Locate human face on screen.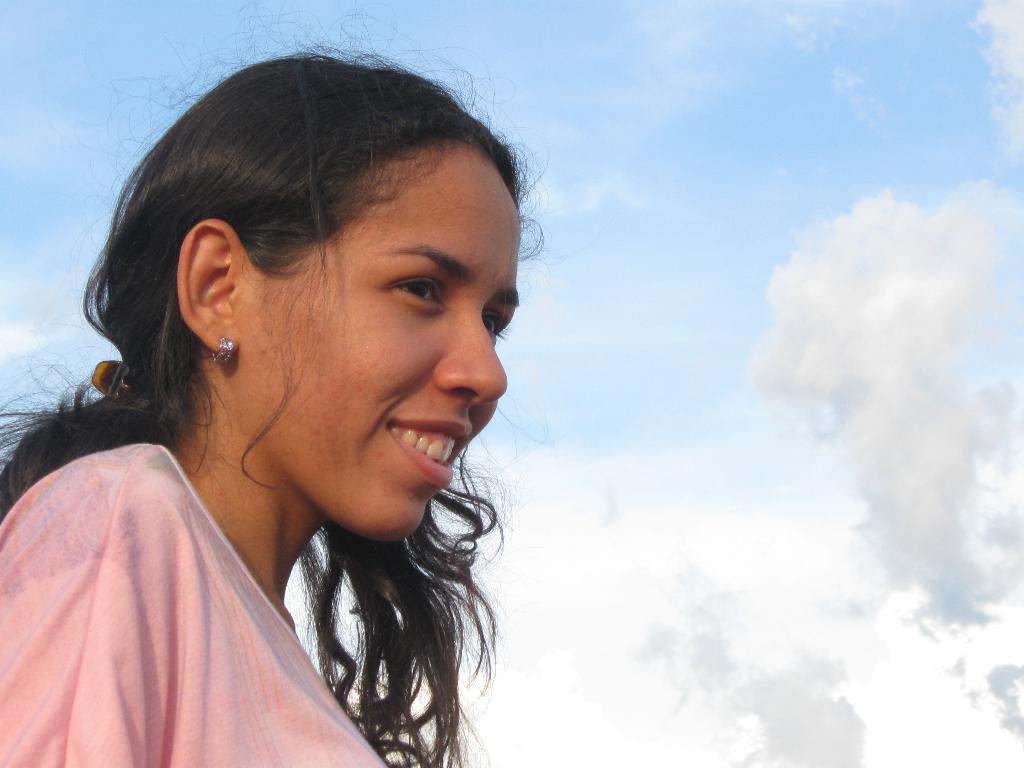
On screen at {"x1": 237, "y1": 148, "x2": 521, "y2": 536}.
